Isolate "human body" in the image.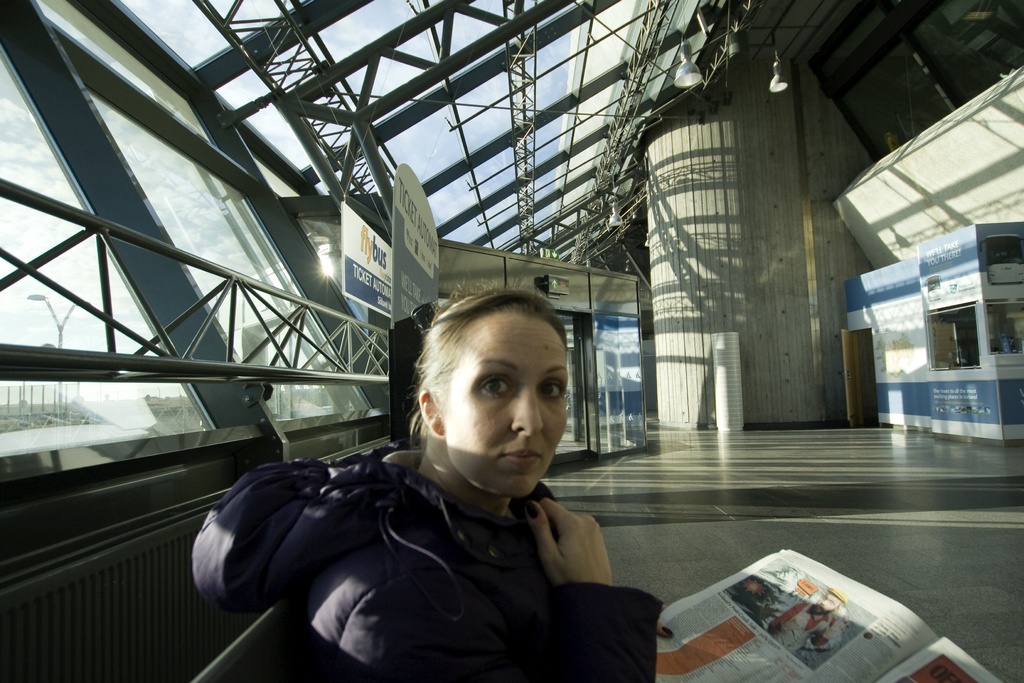
Isolated region: <box>161,211,723,661</box>.
